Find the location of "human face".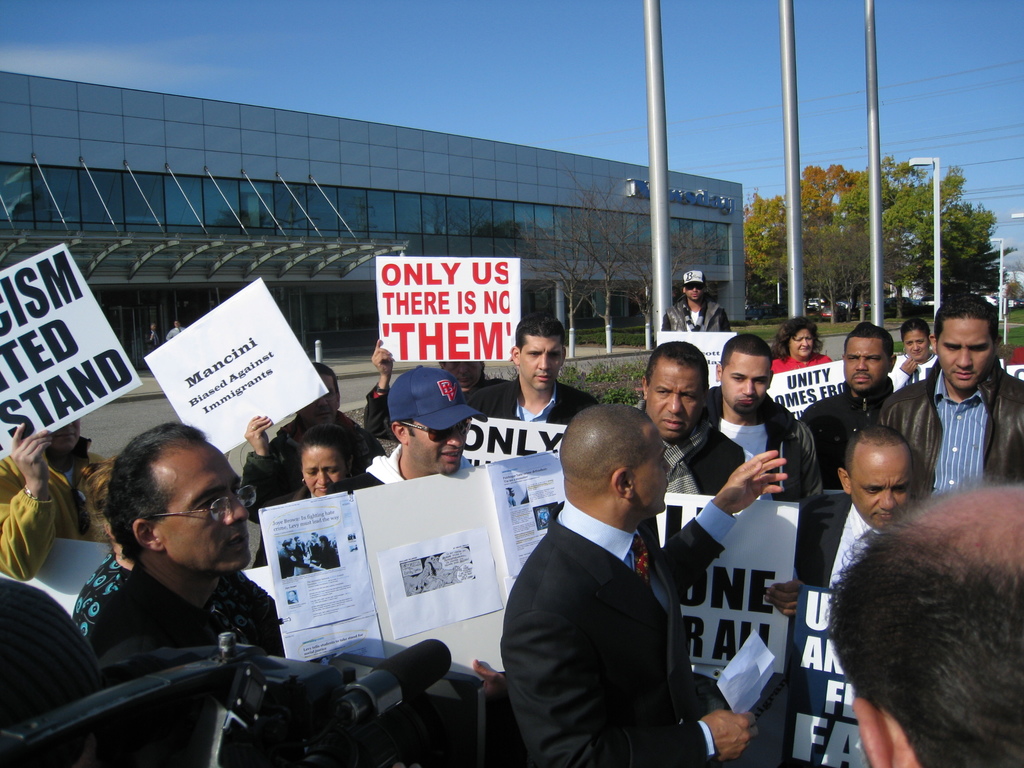
Location: bbox(632, 426, 670, 512).
